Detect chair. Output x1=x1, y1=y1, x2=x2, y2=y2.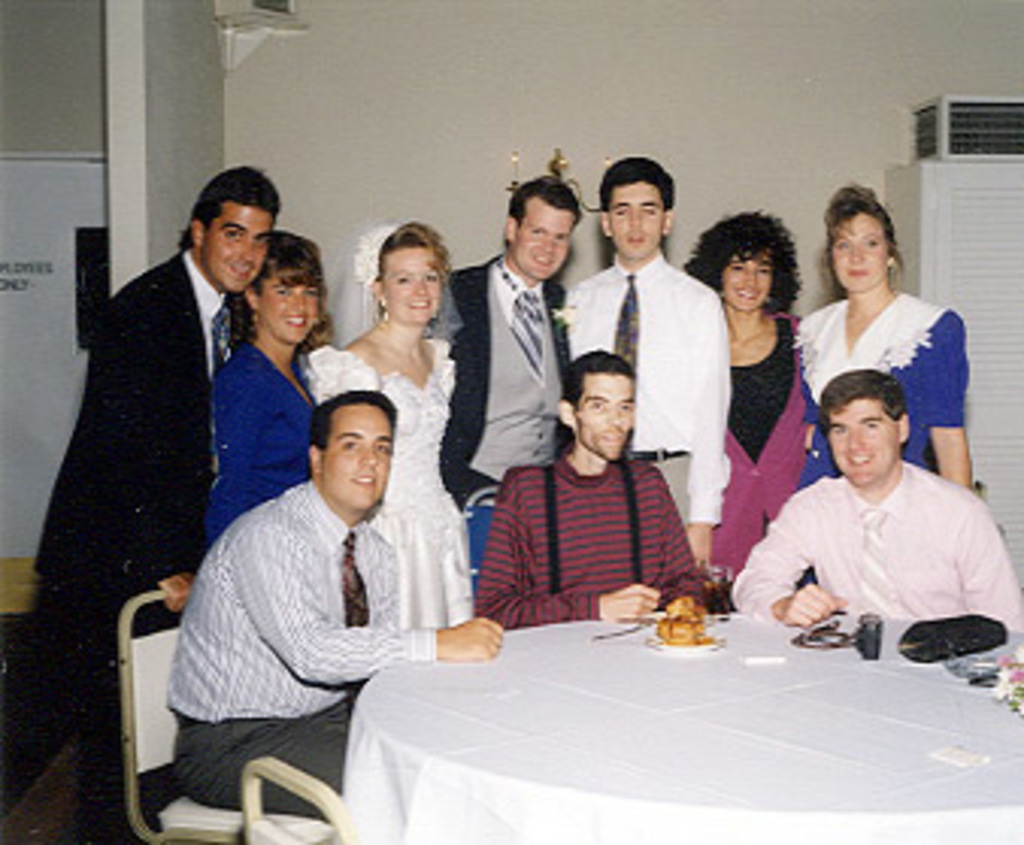
x1=457, y1=482, x2=503, y2=609.
